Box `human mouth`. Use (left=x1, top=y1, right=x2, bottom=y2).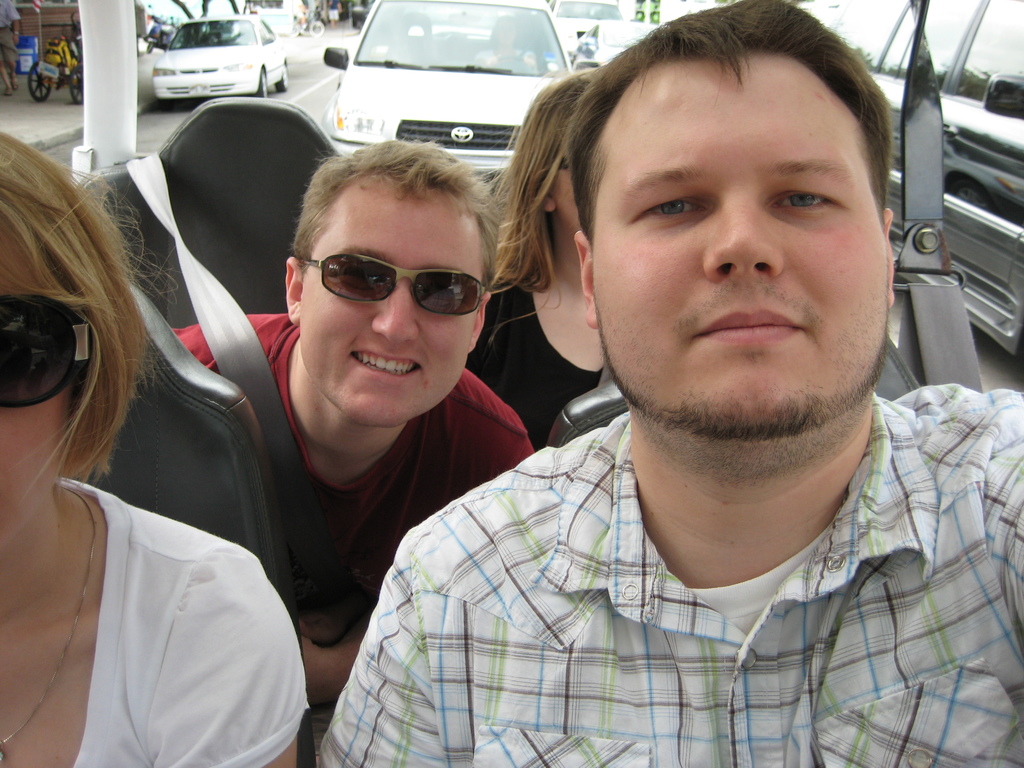
(left=688, top=308, right=809, bottom=344).
